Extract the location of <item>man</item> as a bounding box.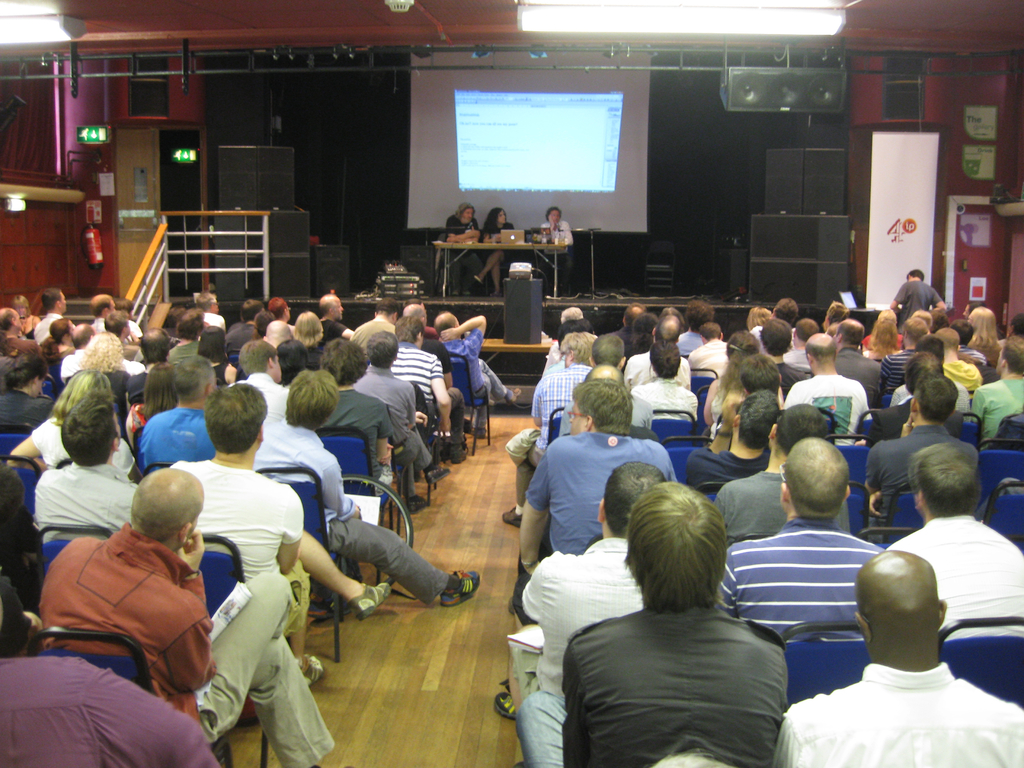
box(715, 402, 852, 549).
